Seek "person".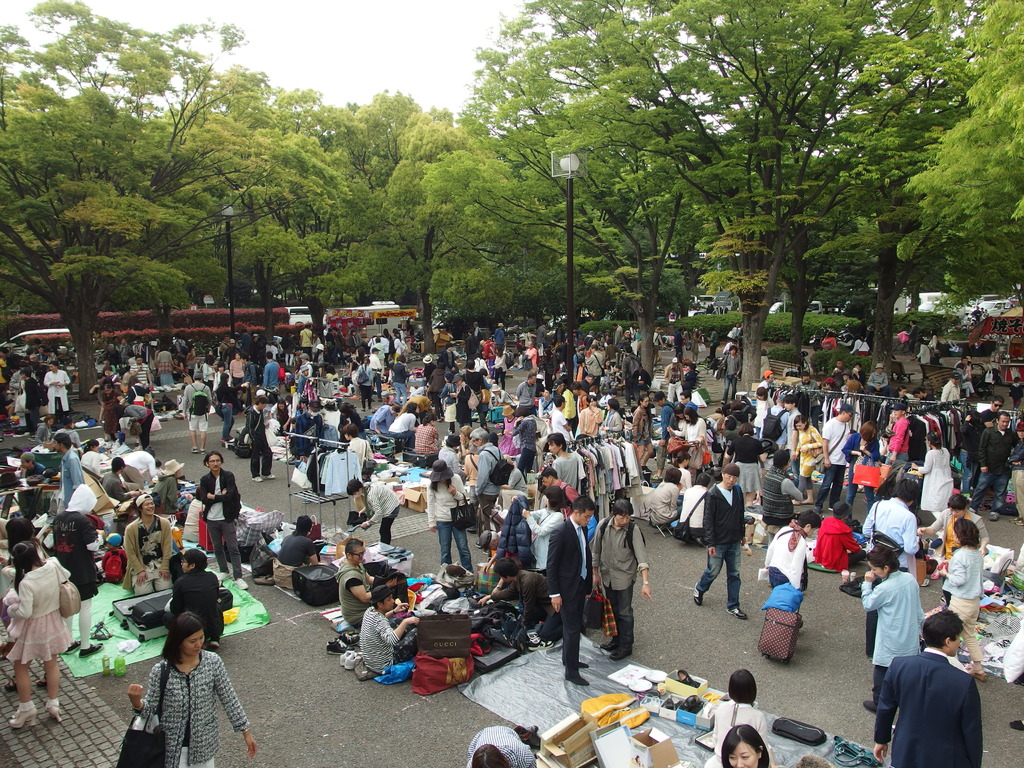
box=[409, 417, 444, 457].
